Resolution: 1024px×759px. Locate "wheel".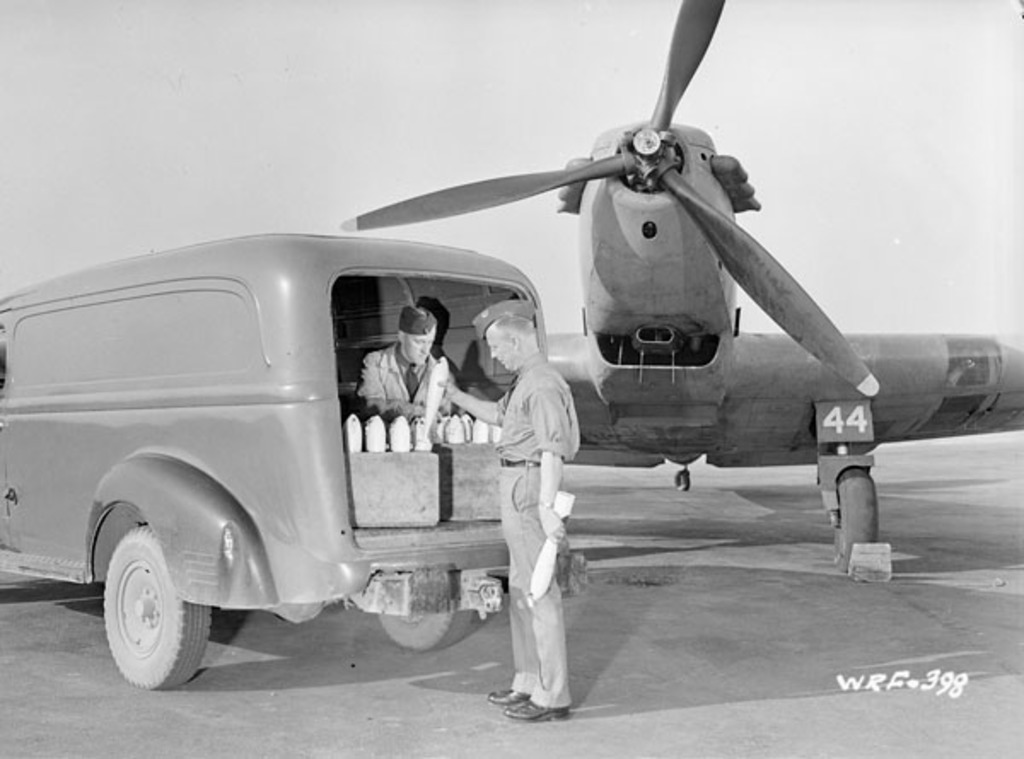
crop(676, 469, 695, 490).
